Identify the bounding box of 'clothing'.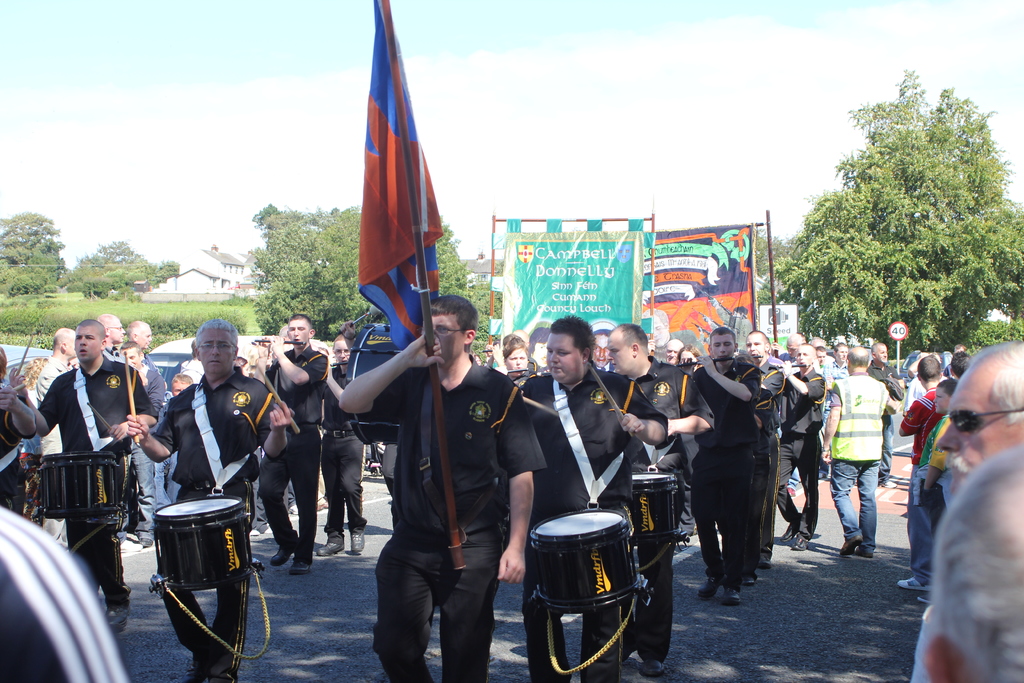
rect(591, 349, 716, 653).
